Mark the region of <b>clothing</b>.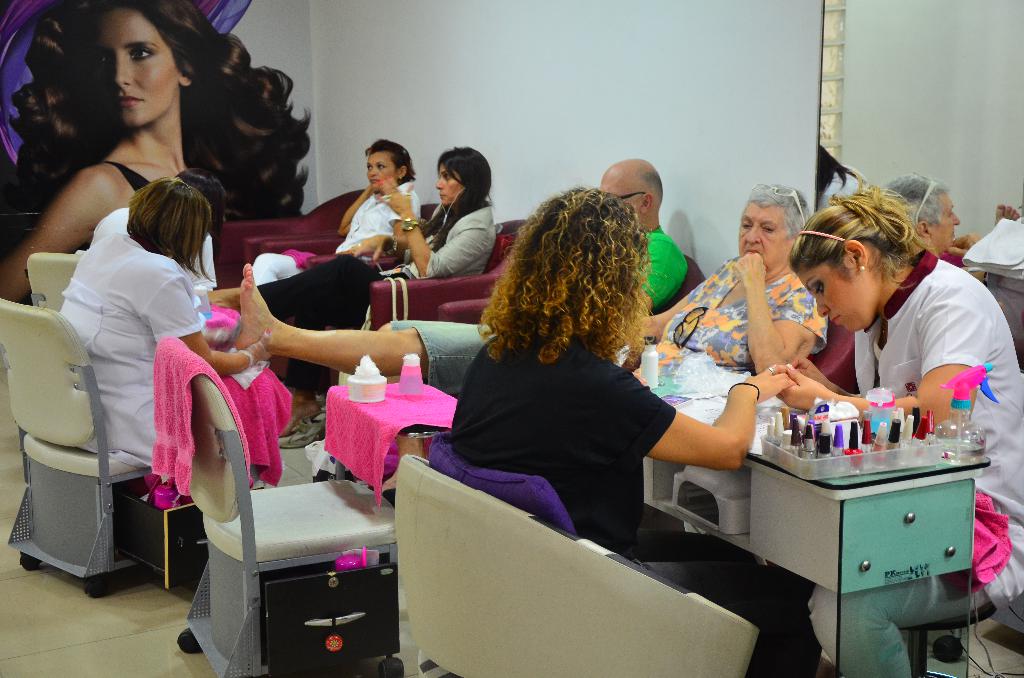
Region: [56,228,296,470].
